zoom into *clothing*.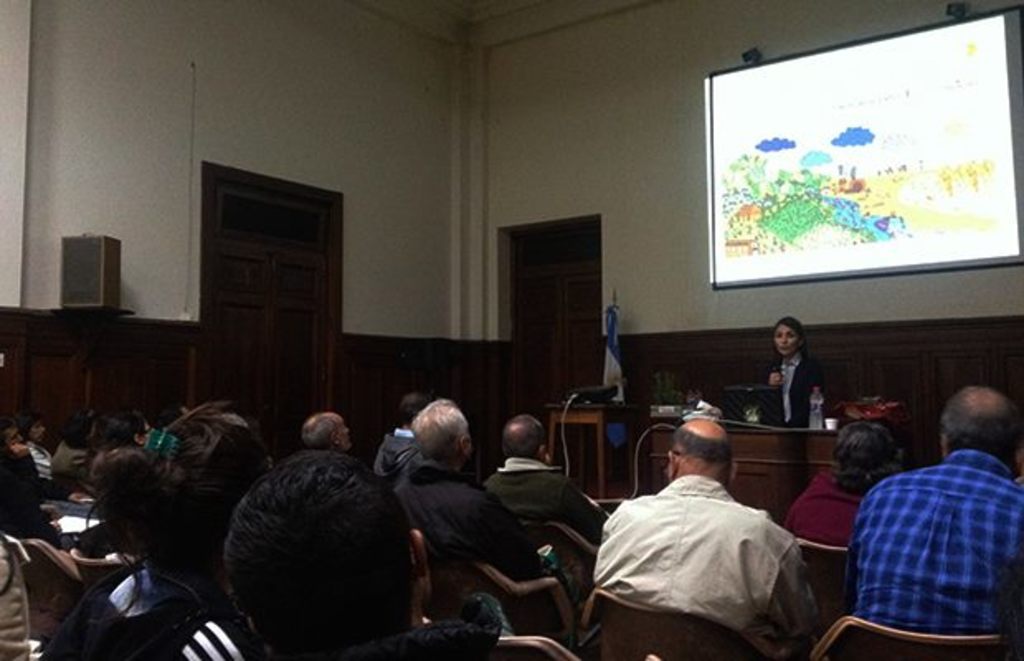
Zoom target: left=41, top=564, right=301, bottom=659.
